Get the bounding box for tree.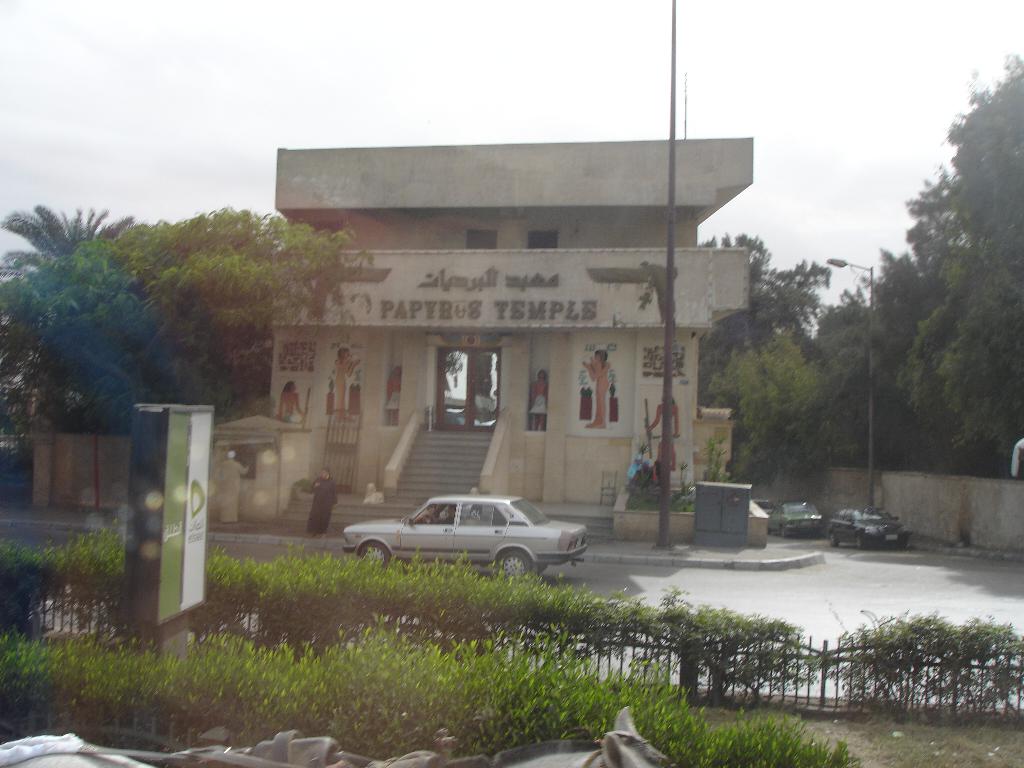
locate(691, 234, 867, 495).
